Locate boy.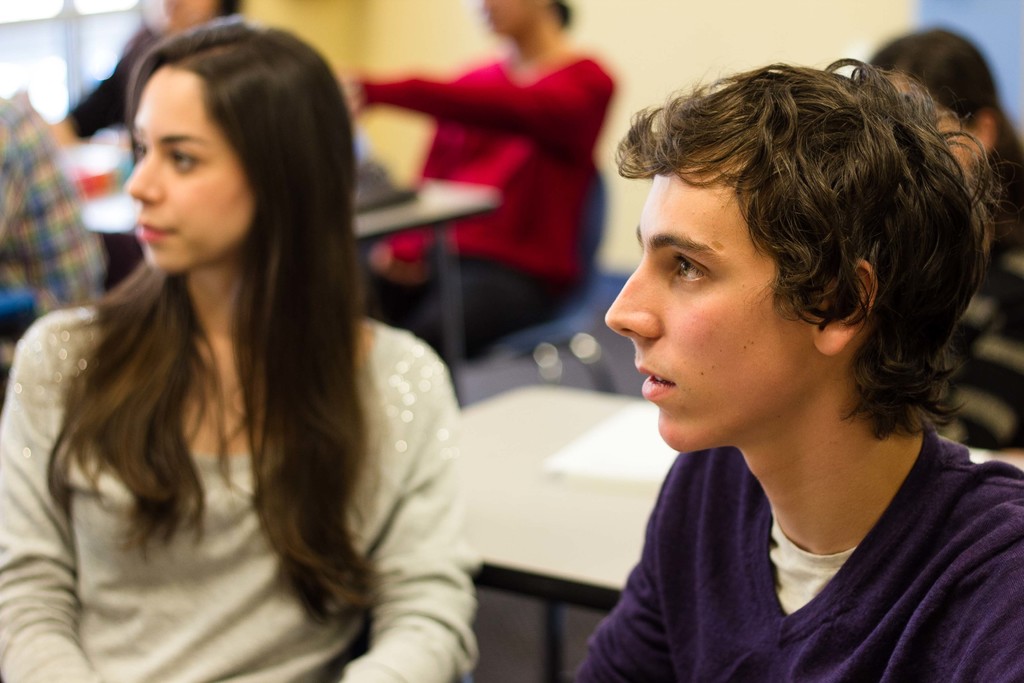
Bounding box: x1=382, y1=65, x2=969, y2=652.
